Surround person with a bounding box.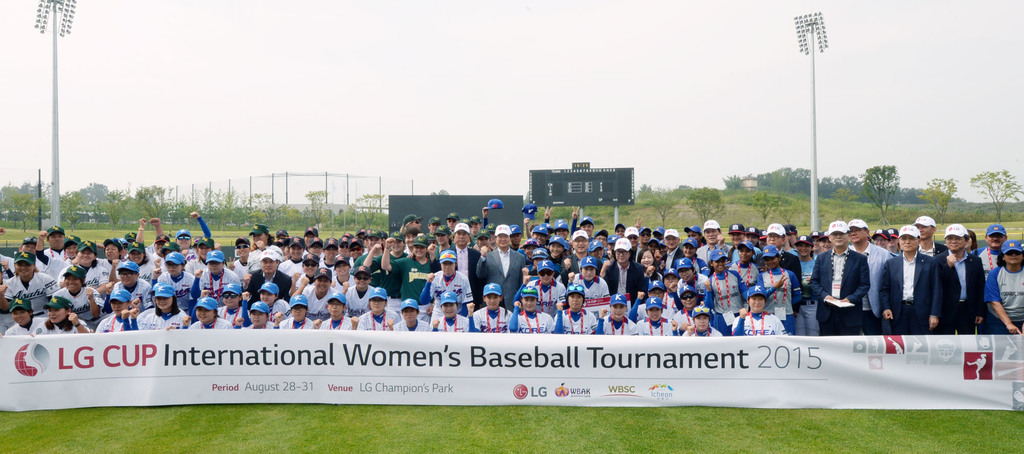
l=295, t=267, r=349, b=316.
